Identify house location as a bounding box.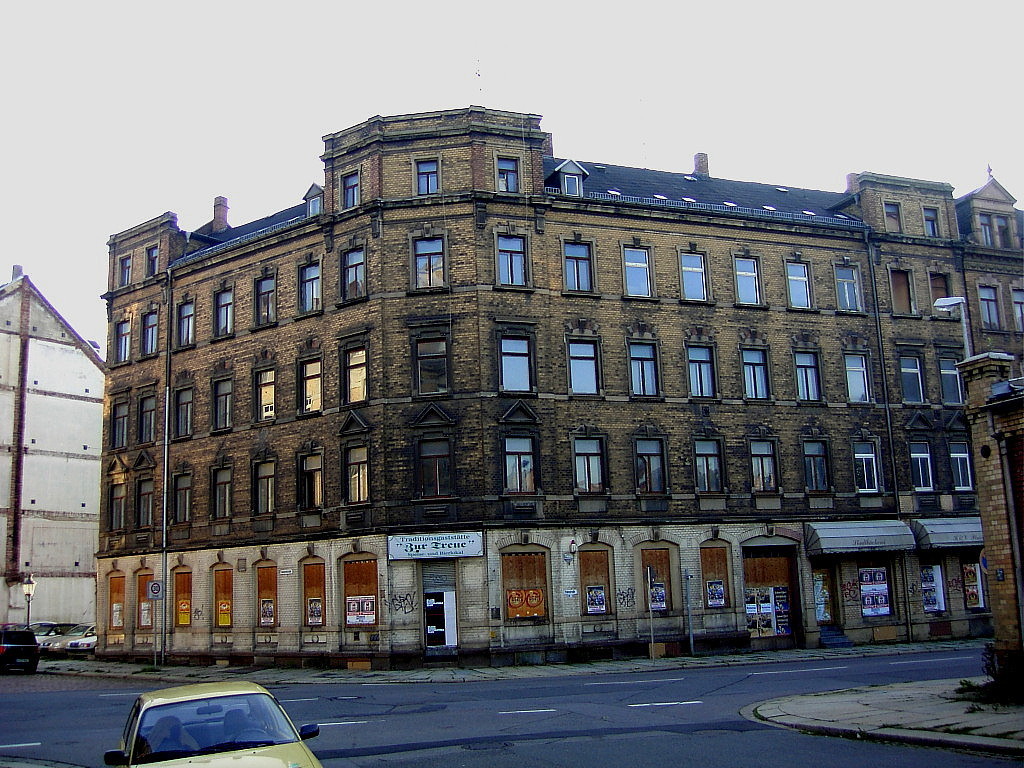
rect(90, 93, 1009, 682).
